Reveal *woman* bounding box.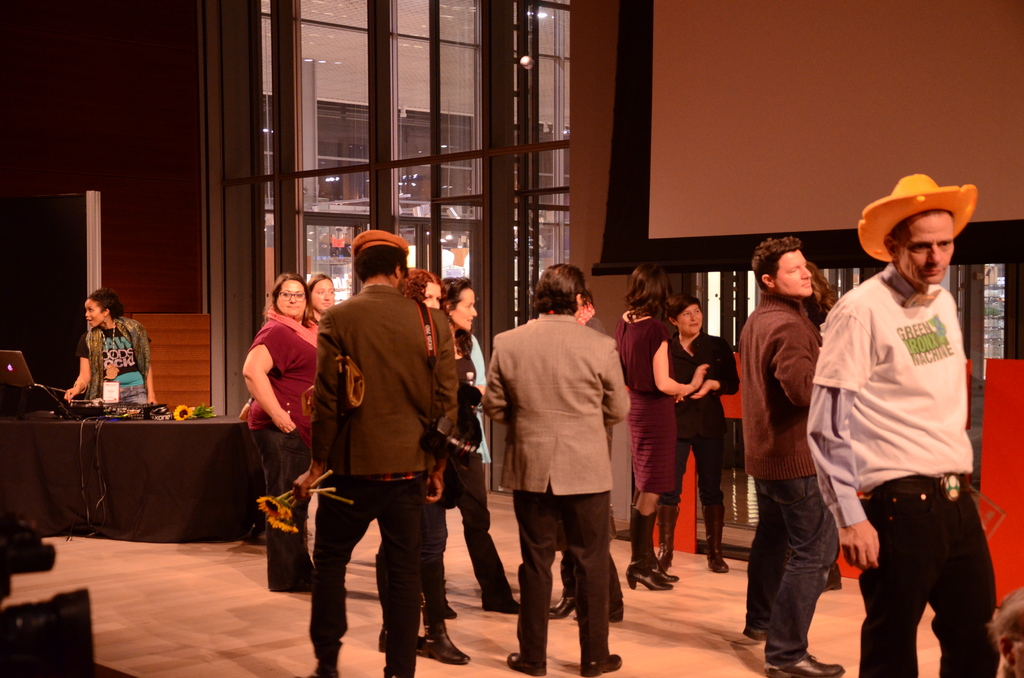
Revealed: [432,276,521,615].
